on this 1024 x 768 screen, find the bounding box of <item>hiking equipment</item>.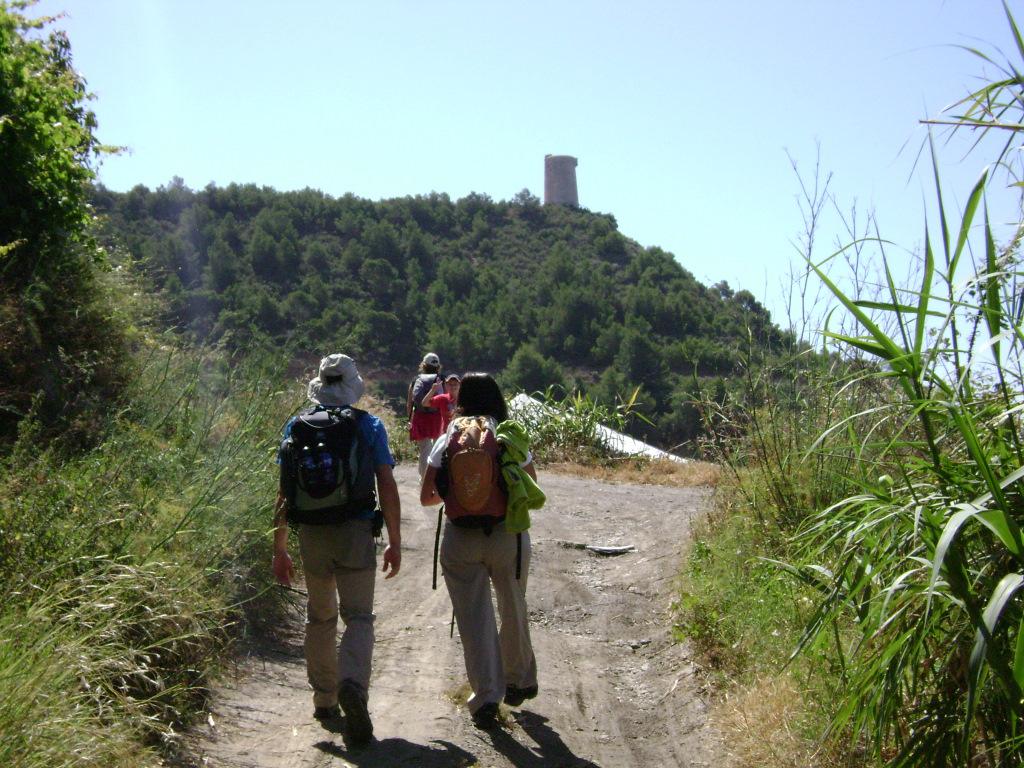
Bounding box: (312, 703, 350, 722).
